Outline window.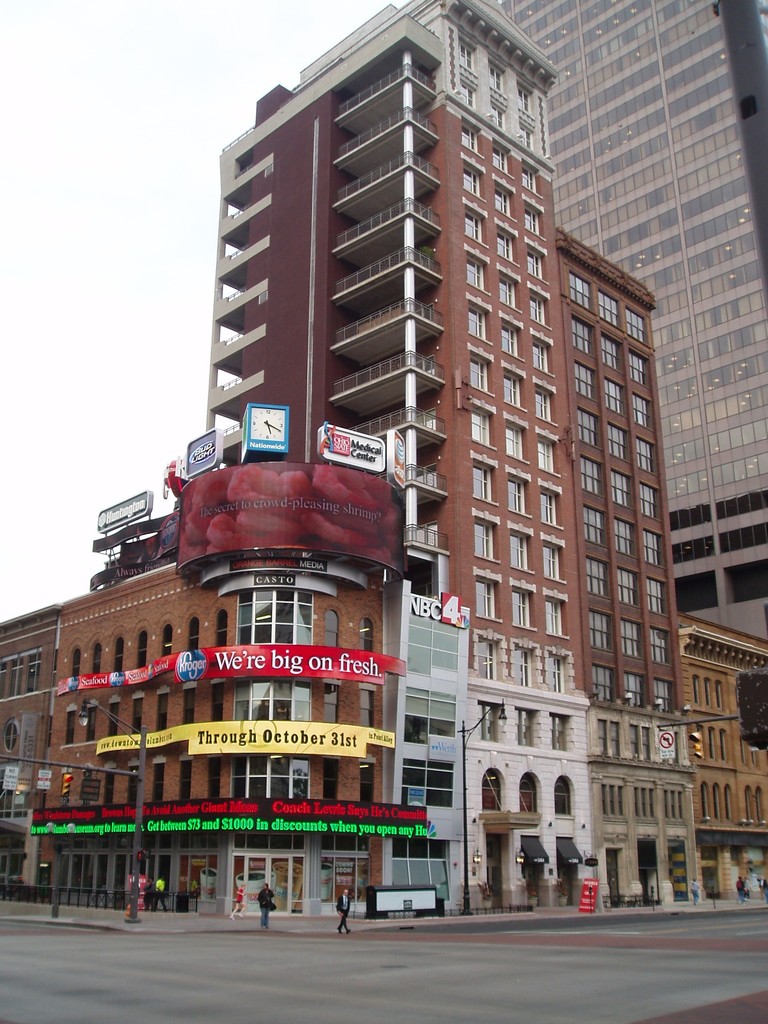
Outline: left=482, top=769, right=501, bottom=814.
